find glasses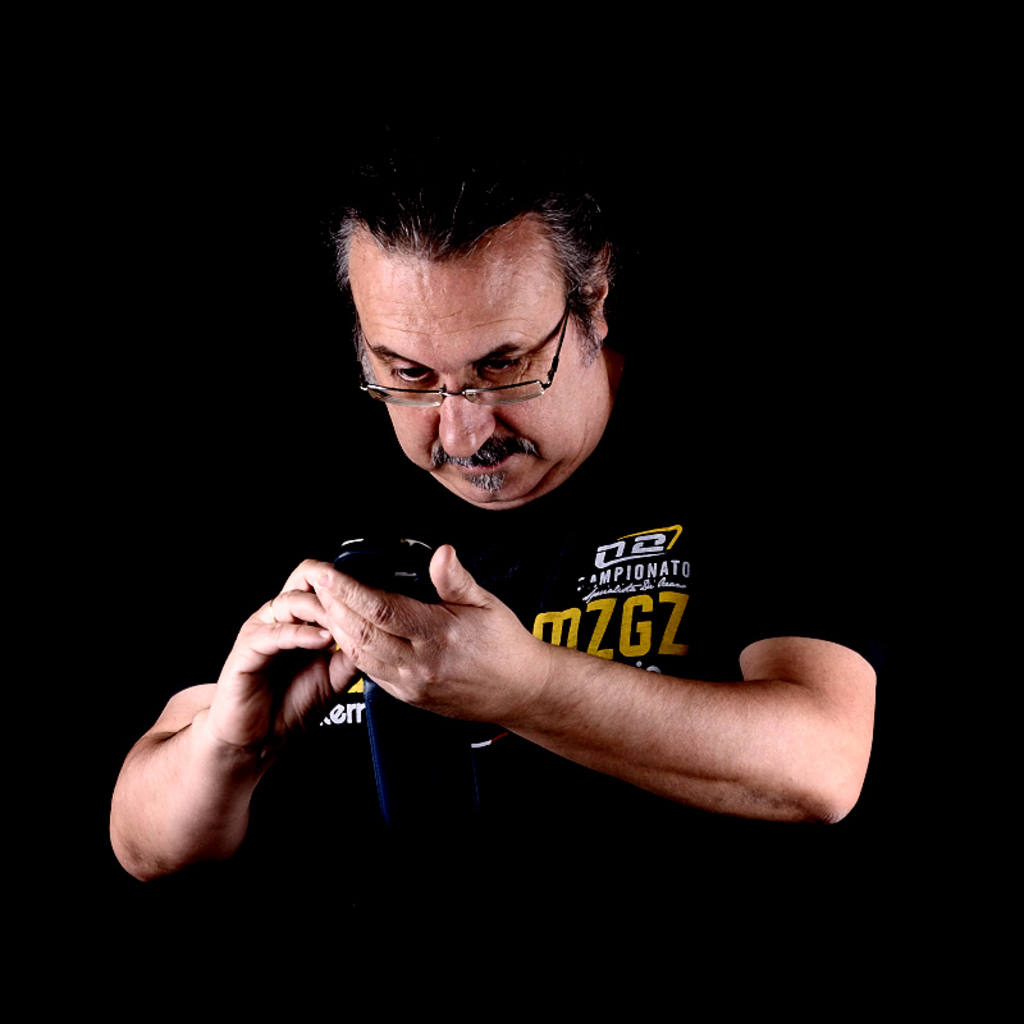
left=356, top=297, right=571, bottom=410
